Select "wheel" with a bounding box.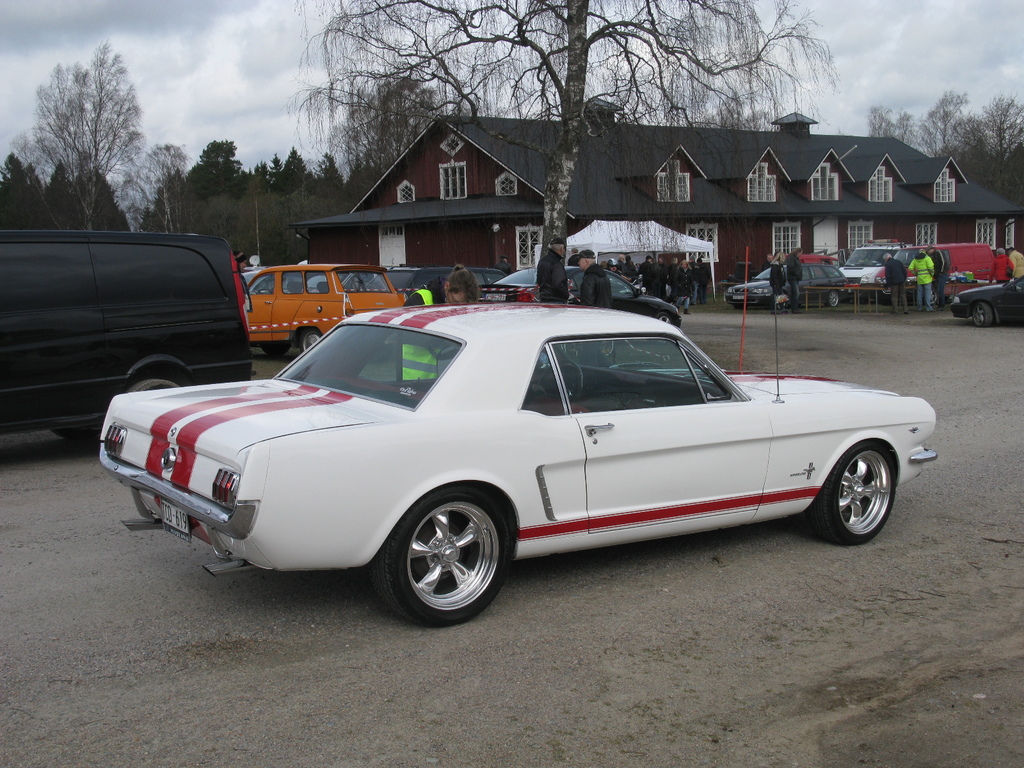
rect(928, 291, 939, 306).
